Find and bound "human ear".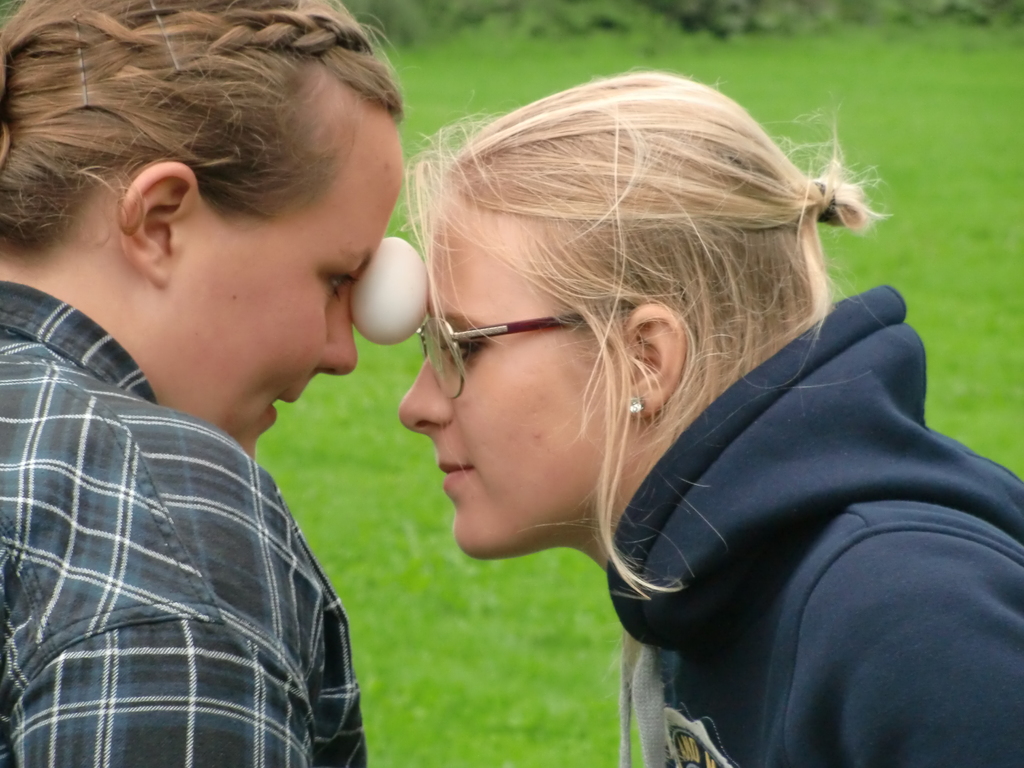
Bound: <box>117,164,199,288</box>.
